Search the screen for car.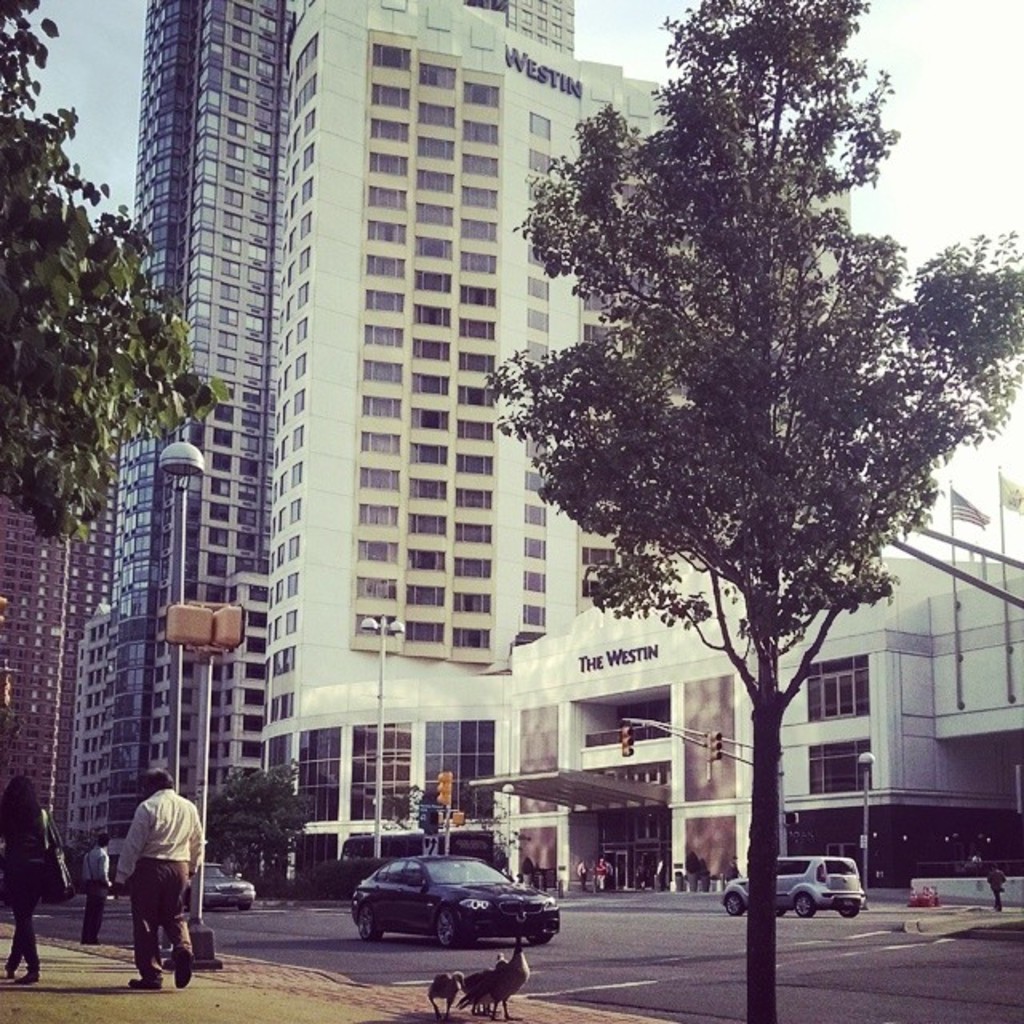
Found at bbox(186, 862, 256, 915).
